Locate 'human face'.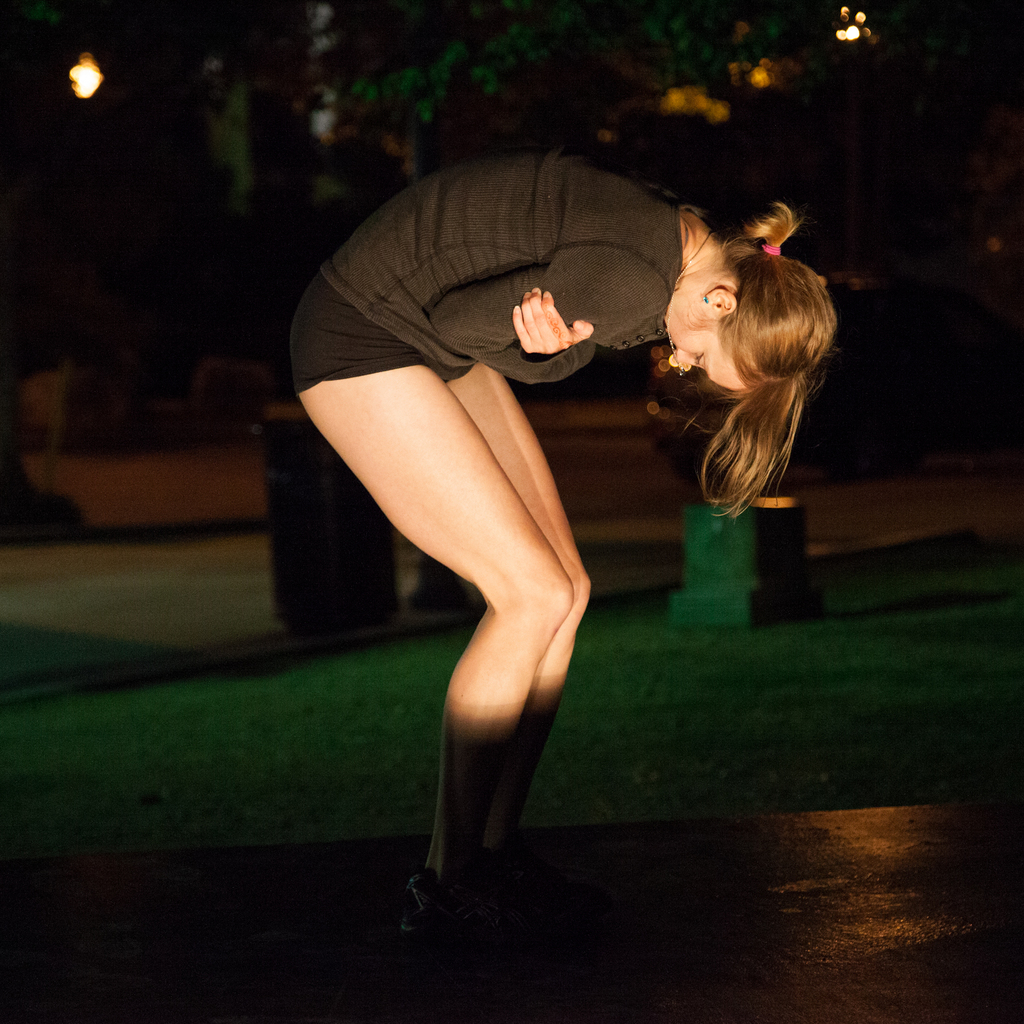
Bounding box: l=662, t=309, r=760, b=391.
